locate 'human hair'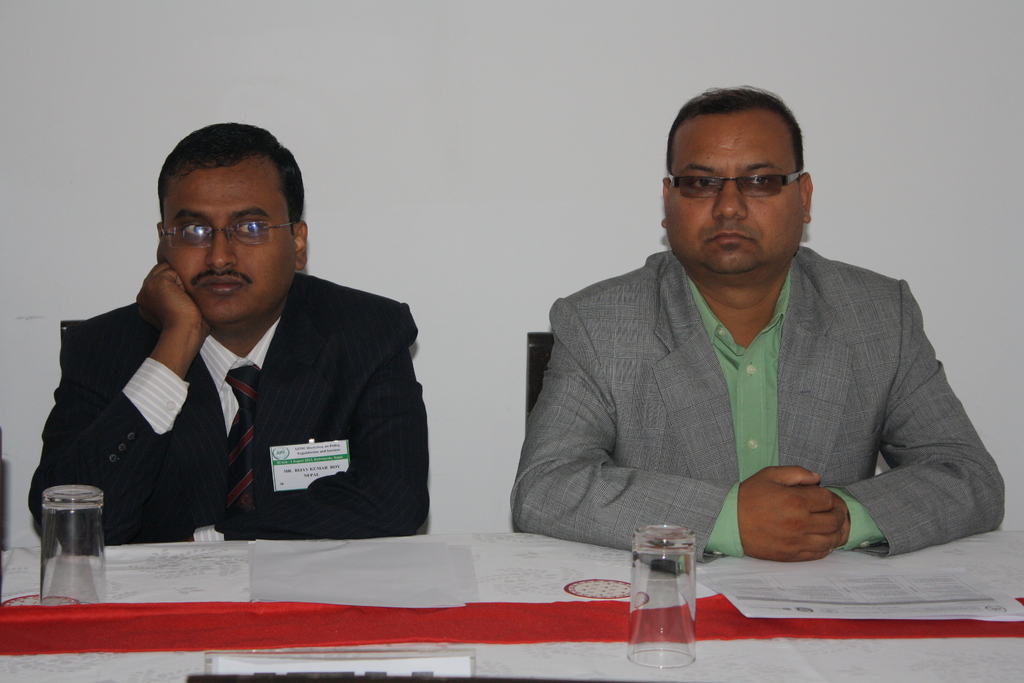
x1=662 y1=80 x2=806 y2=181
